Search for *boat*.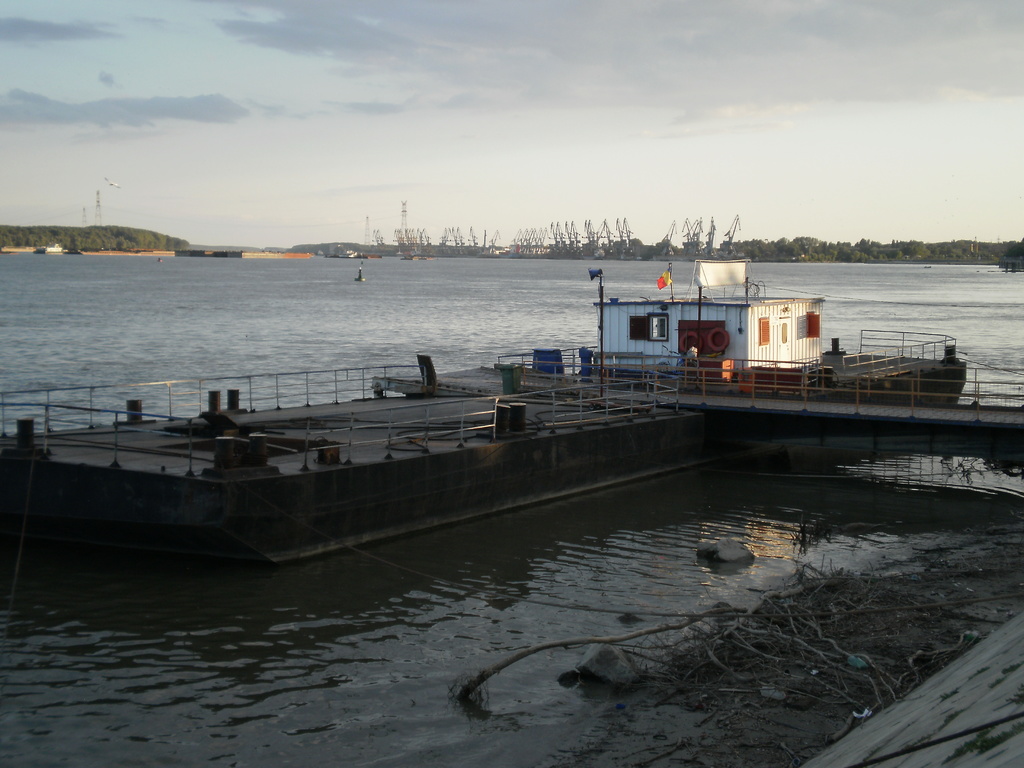
Found at bbox=(0, 254, 968, 570).
